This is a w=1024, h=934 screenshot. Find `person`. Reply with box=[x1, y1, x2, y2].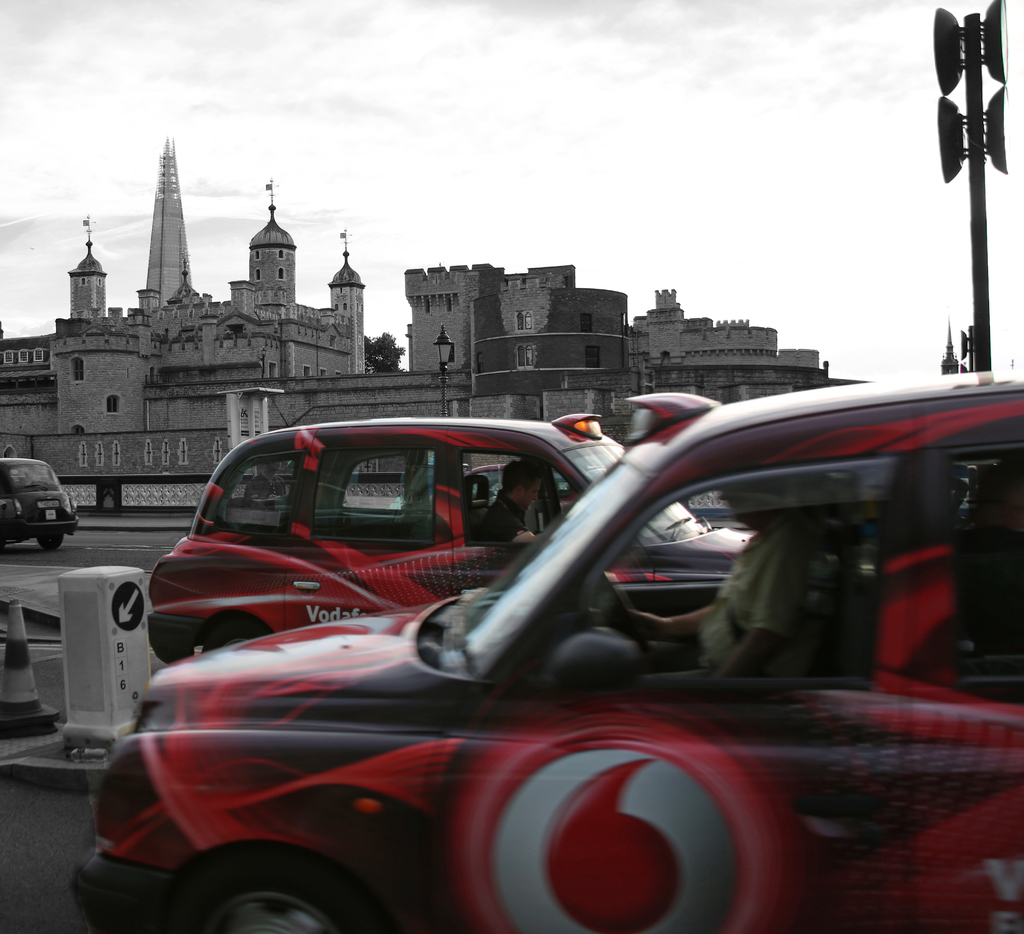
box=[477, 461, 557, 541].
